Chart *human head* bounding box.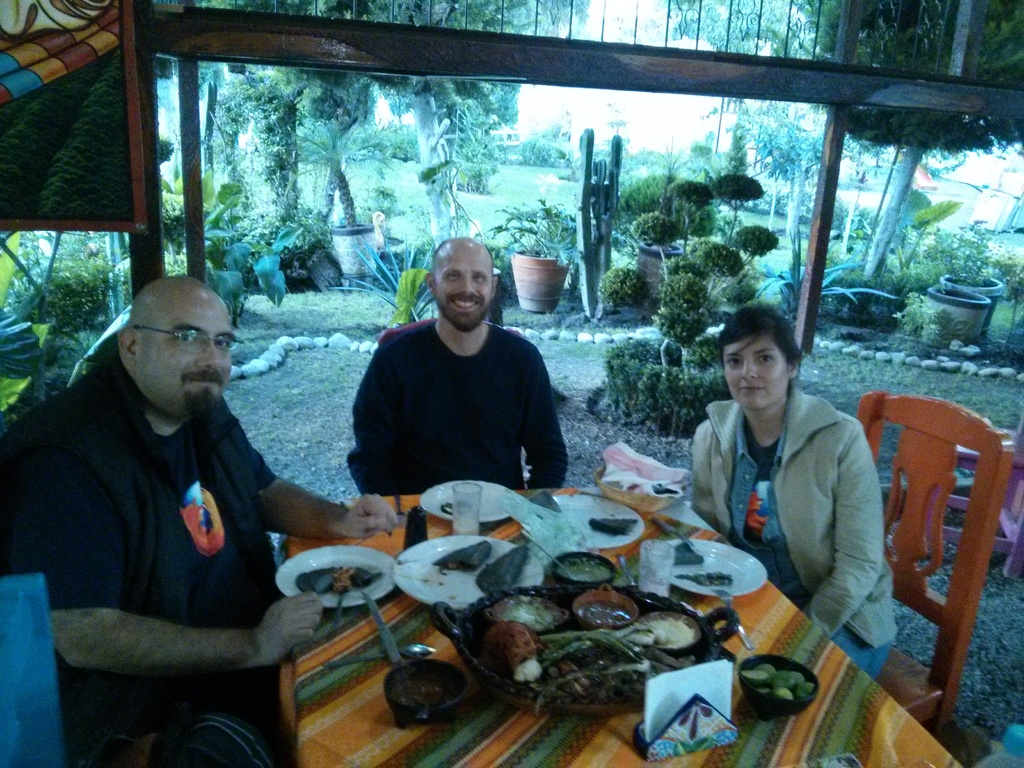
Charted: {"x1": 115, "y1": 276, "x2": 233, "y2": 421}.
